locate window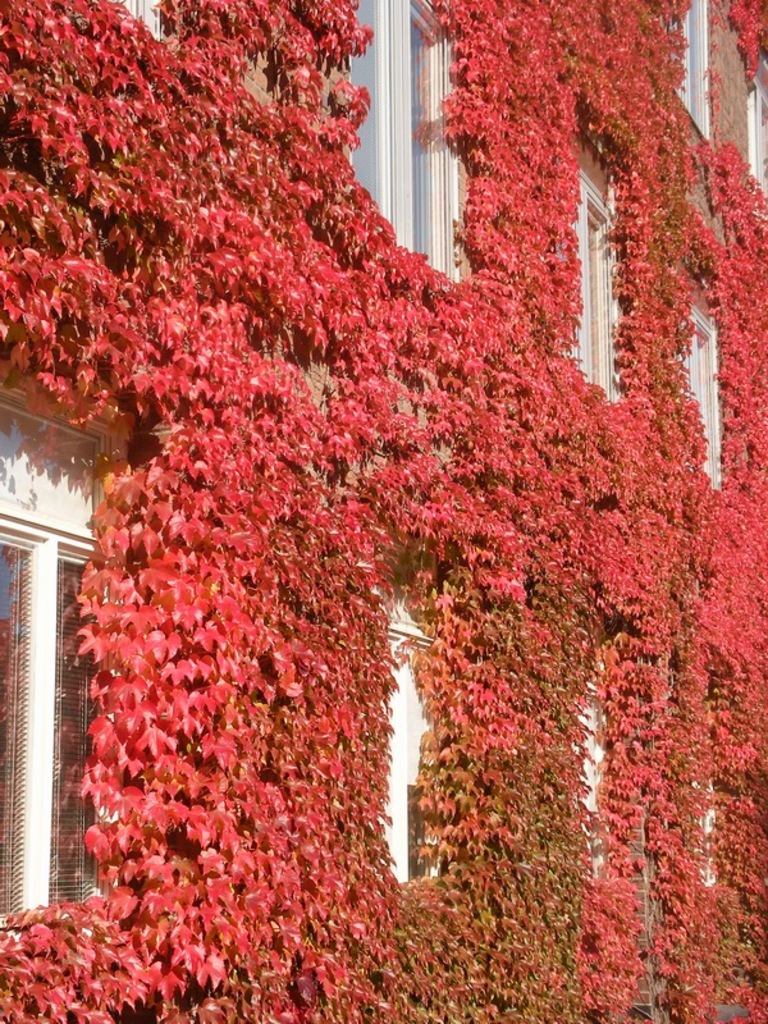
<region>344, 0, 484, 296</region>
